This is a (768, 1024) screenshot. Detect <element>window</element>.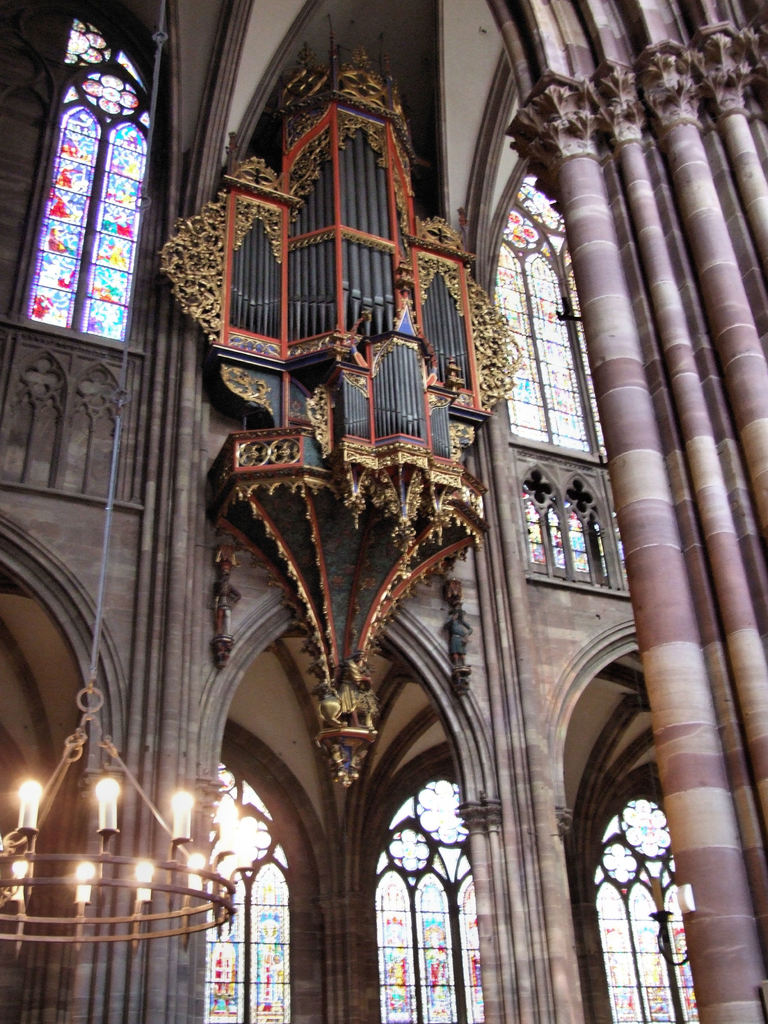
{"x1": 12, "y1": 43, "x2": 150, "y2": 342}.
